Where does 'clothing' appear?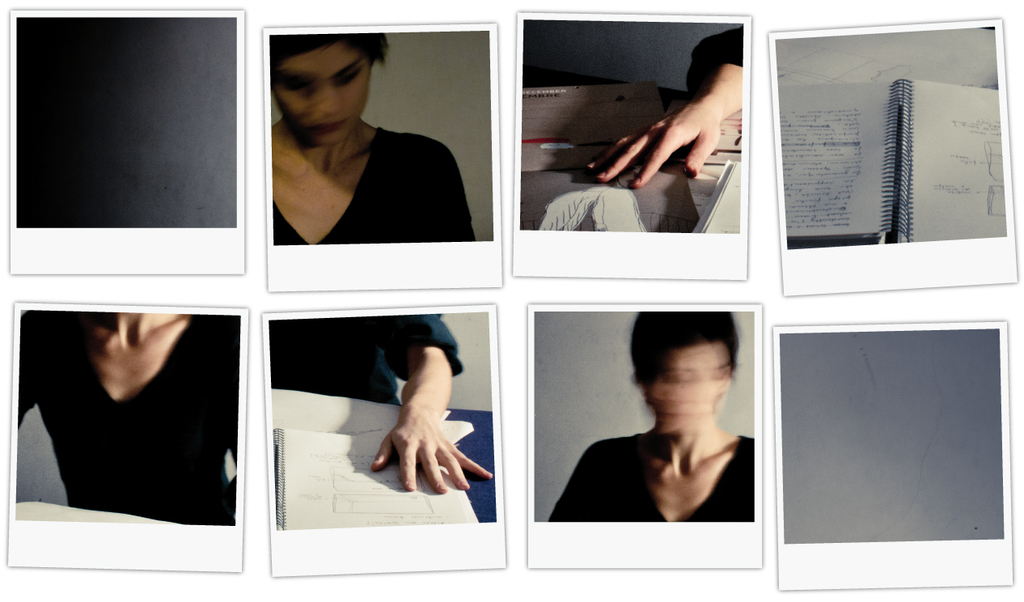
Appears at <bbox>544, 427, 759, 523</bbox>.
